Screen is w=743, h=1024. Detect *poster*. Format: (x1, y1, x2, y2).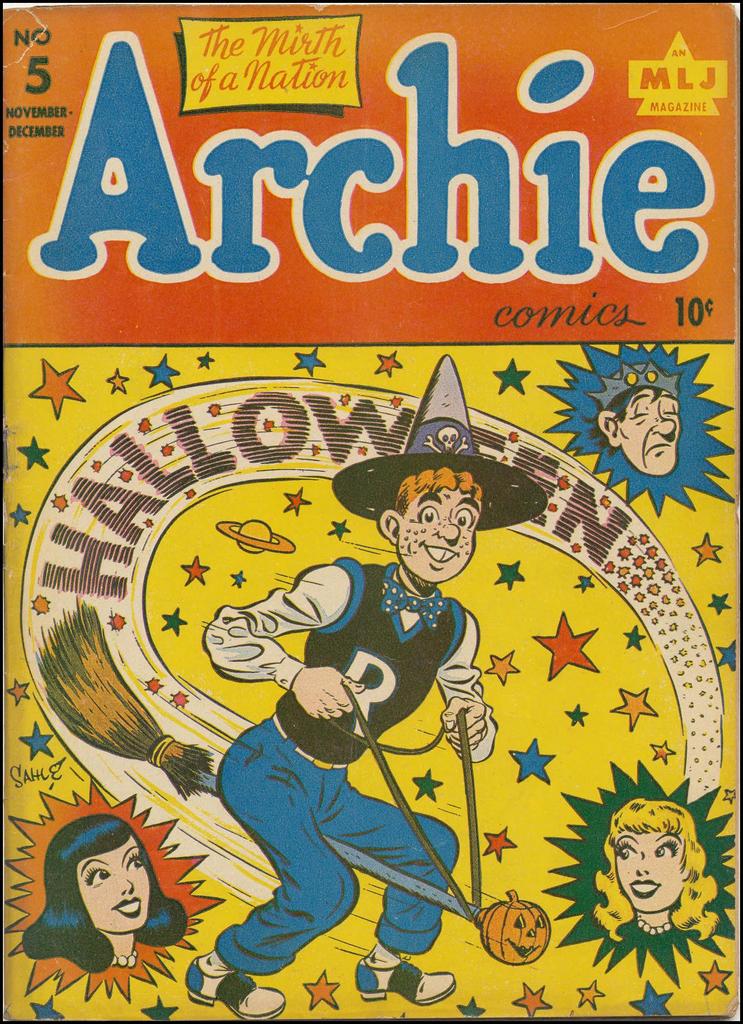
(0, 0, 740, 1023).
